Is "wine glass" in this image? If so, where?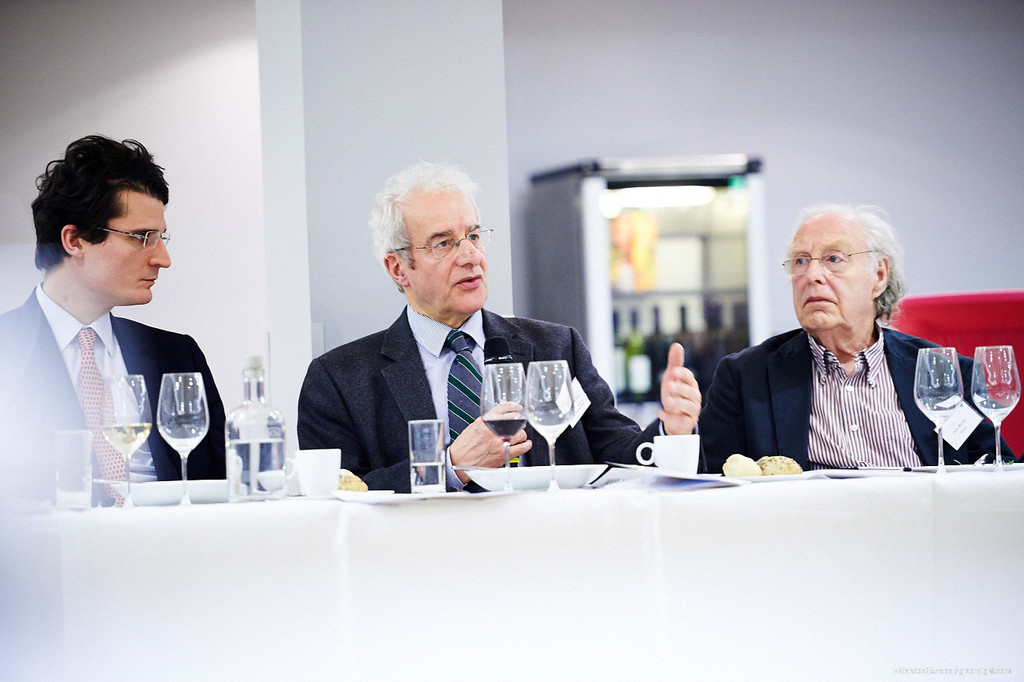
Yes, at x1=99 y1=375 x2=154 y2=514.
